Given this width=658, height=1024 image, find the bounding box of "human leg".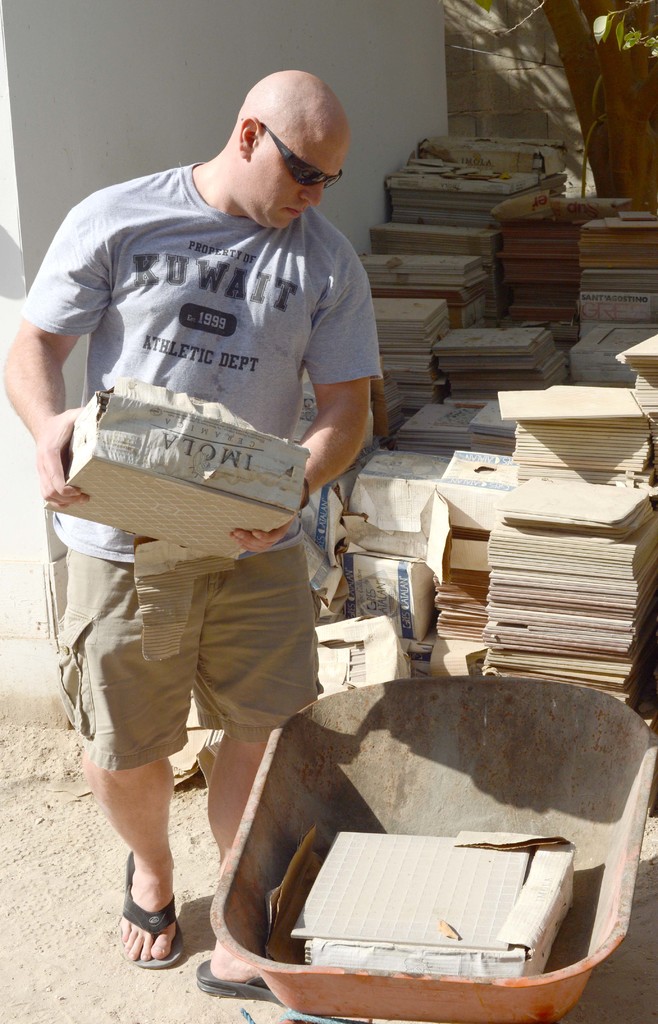
Rect(195, 542, 307, 876).
